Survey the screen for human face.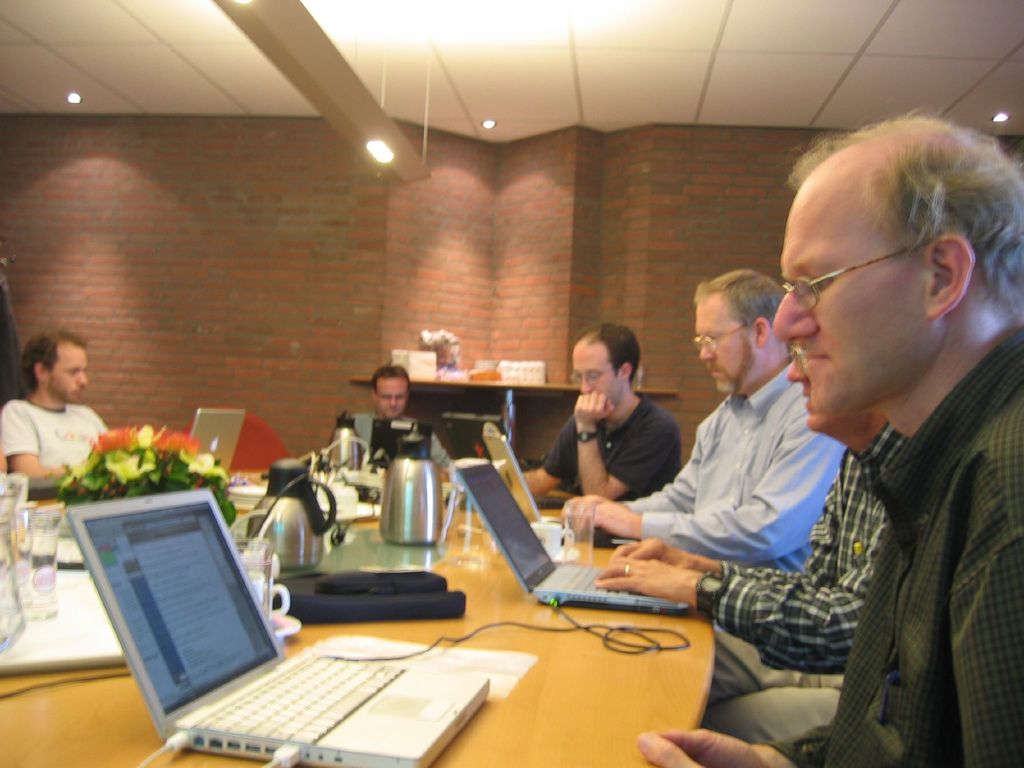
Survey found: bbox(784, 352, 858, 431).
